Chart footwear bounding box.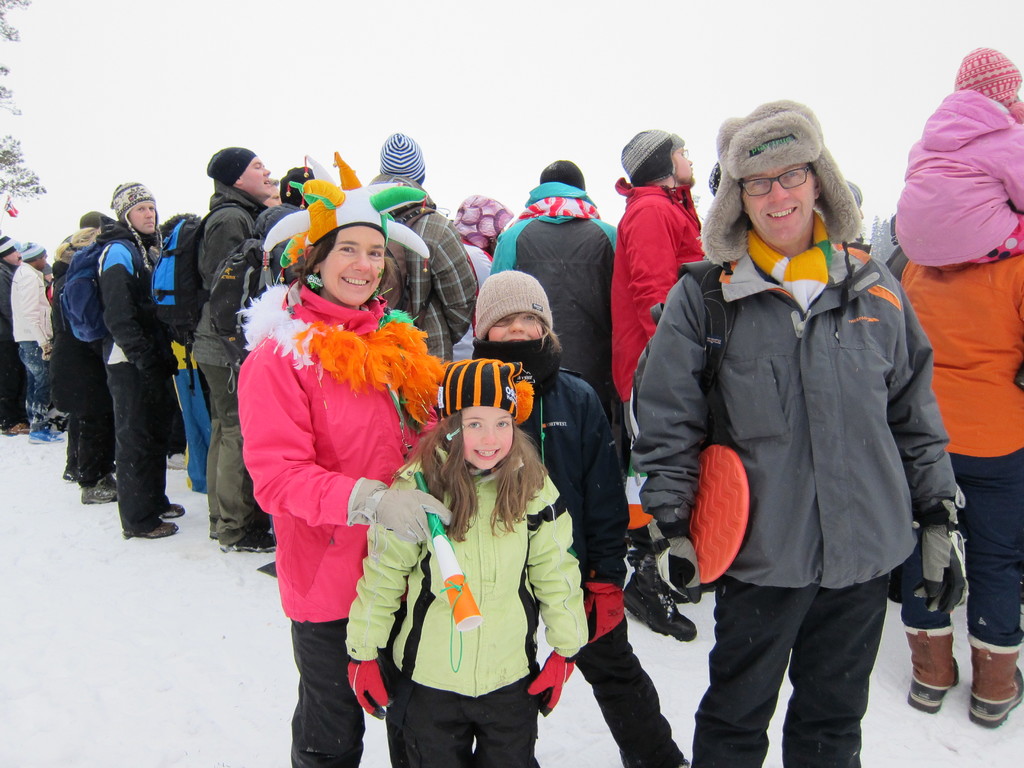
Charted: x1=163 y1=502 x2=186 y2=517.
